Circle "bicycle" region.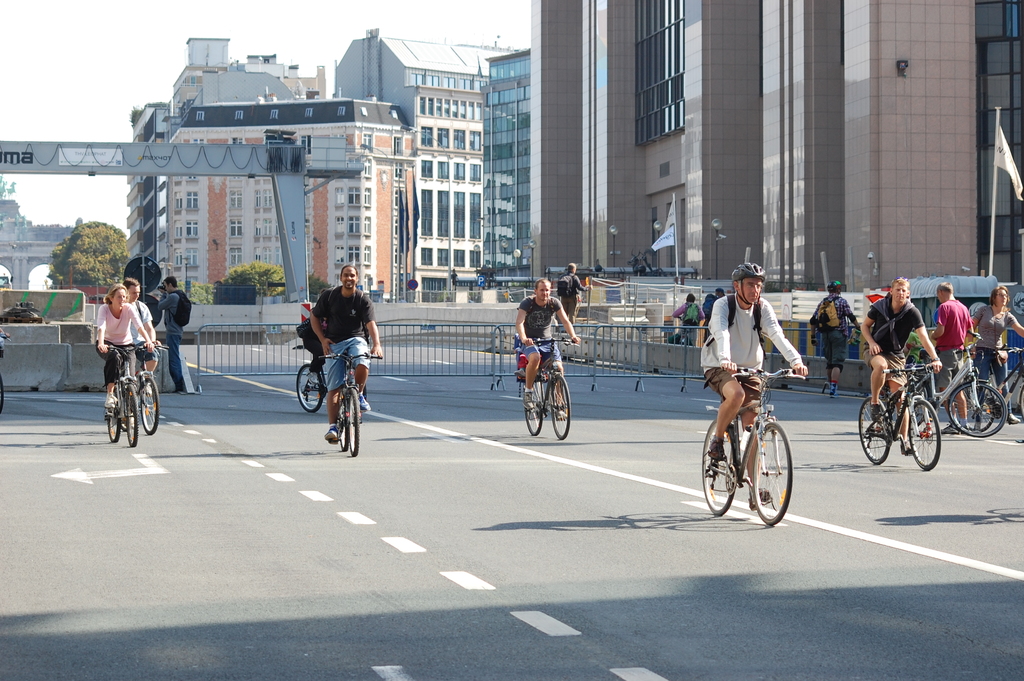
Region: {"left": 119, "top": 341, "right": 168, "bottom": 433}.
